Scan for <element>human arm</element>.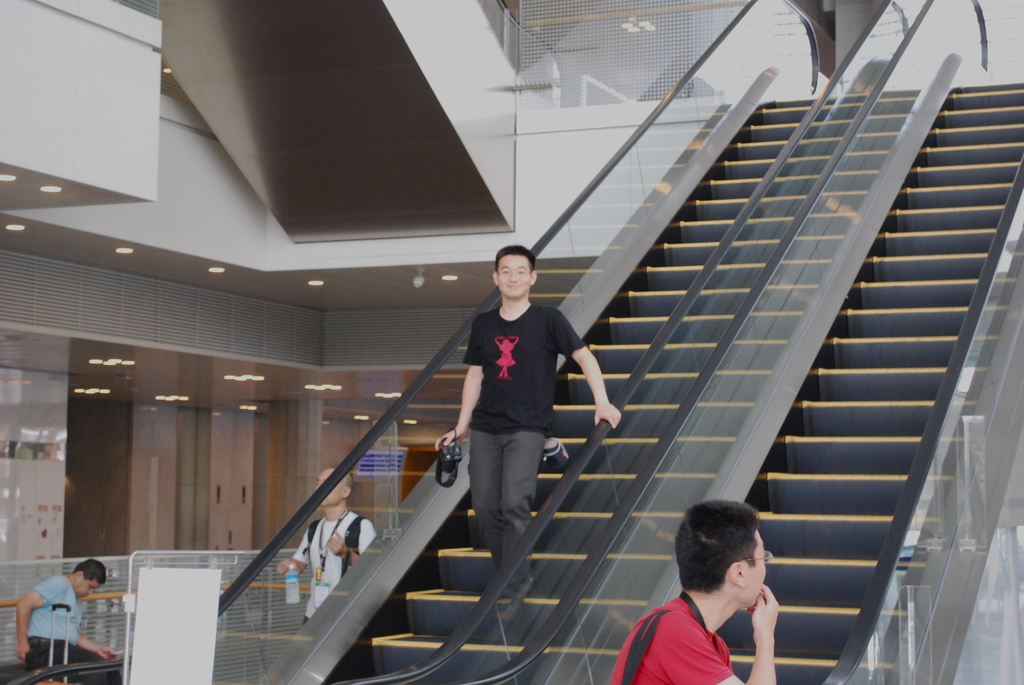
Scan result: rect(320, 515, 380, 570).
